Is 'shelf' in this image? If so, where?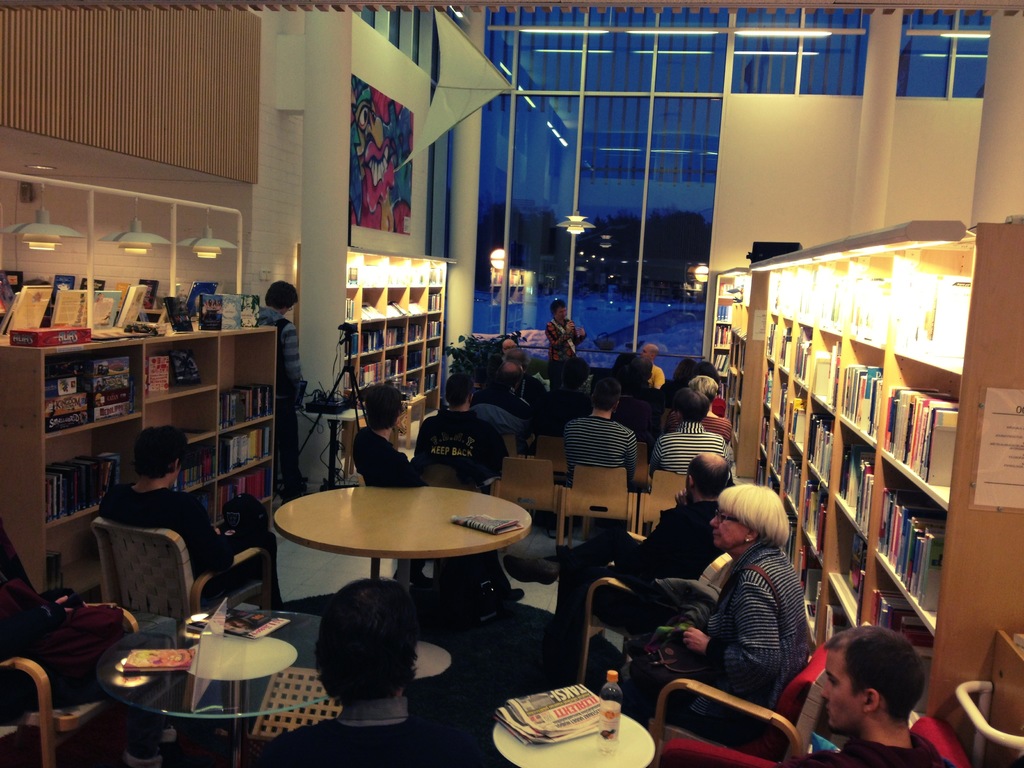
Yes, at 428, 291, 445, 312.
